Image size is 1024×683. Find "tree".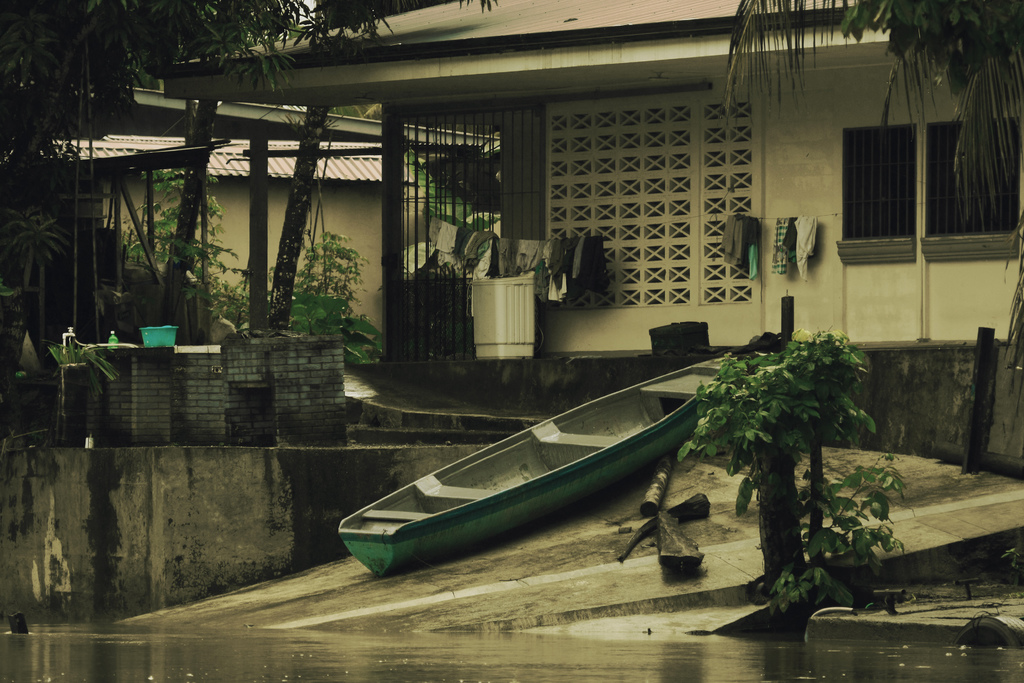
Rect(726, 0, 1023, 395).
